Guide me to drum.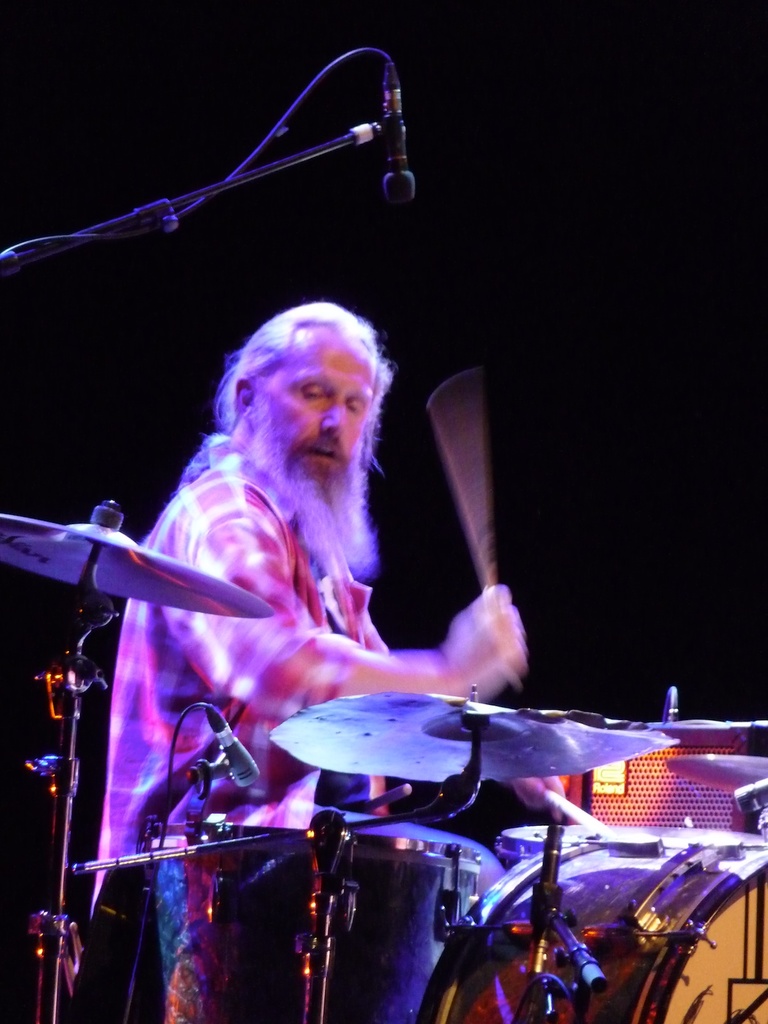
Guidance: <box>495,821,607,874</box>.
